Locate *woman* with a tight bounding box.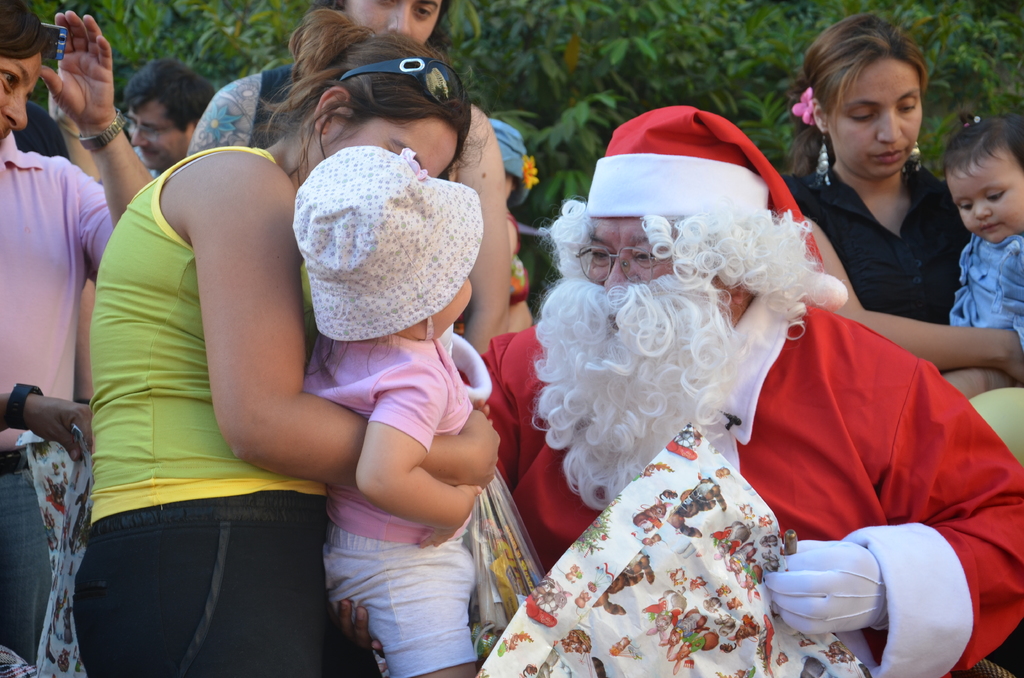
{"left": 186, "top": 0, "right": 512, "bottom": 359}.
